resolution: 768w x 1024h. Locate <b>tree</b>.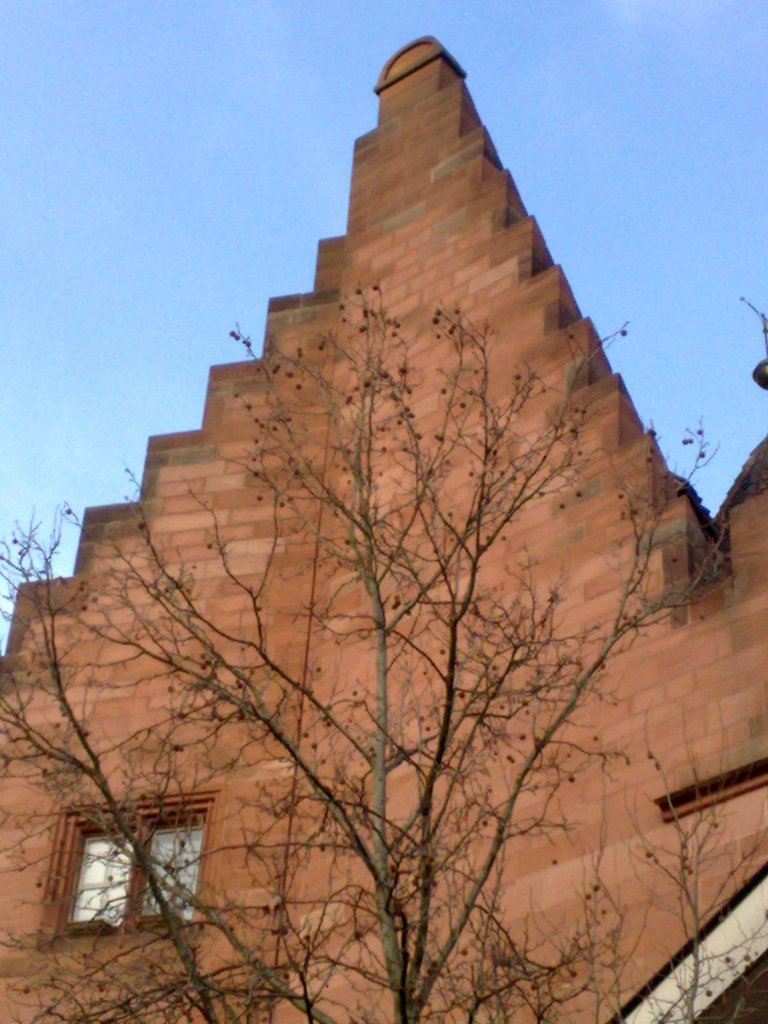
box(0, 284, 767, 1023).
